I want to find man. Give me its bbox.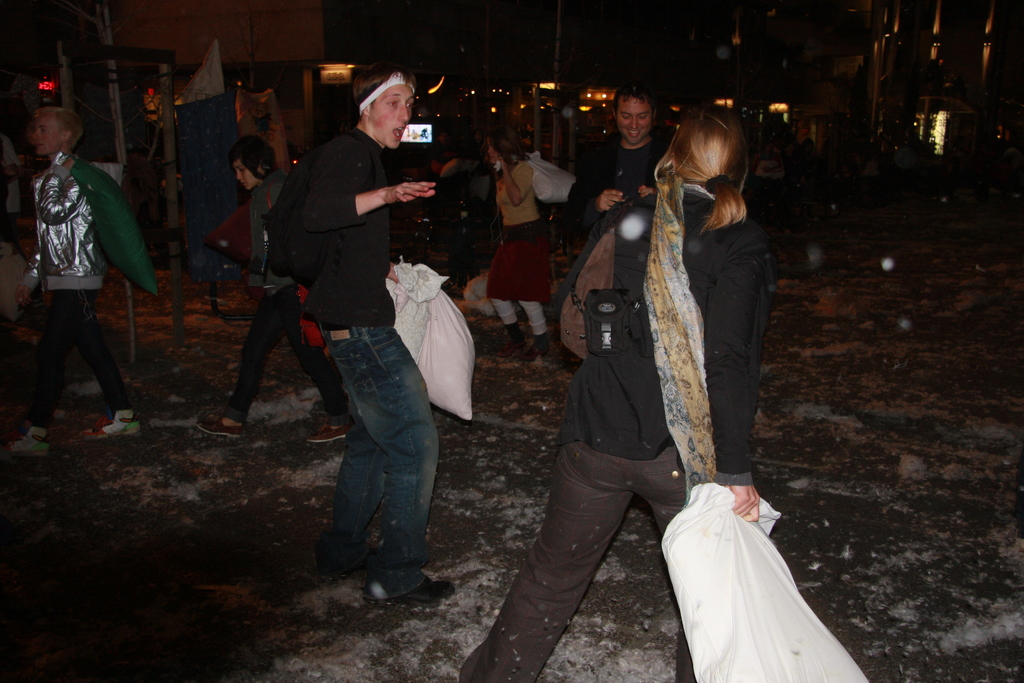
264, 78, 460, 589.
